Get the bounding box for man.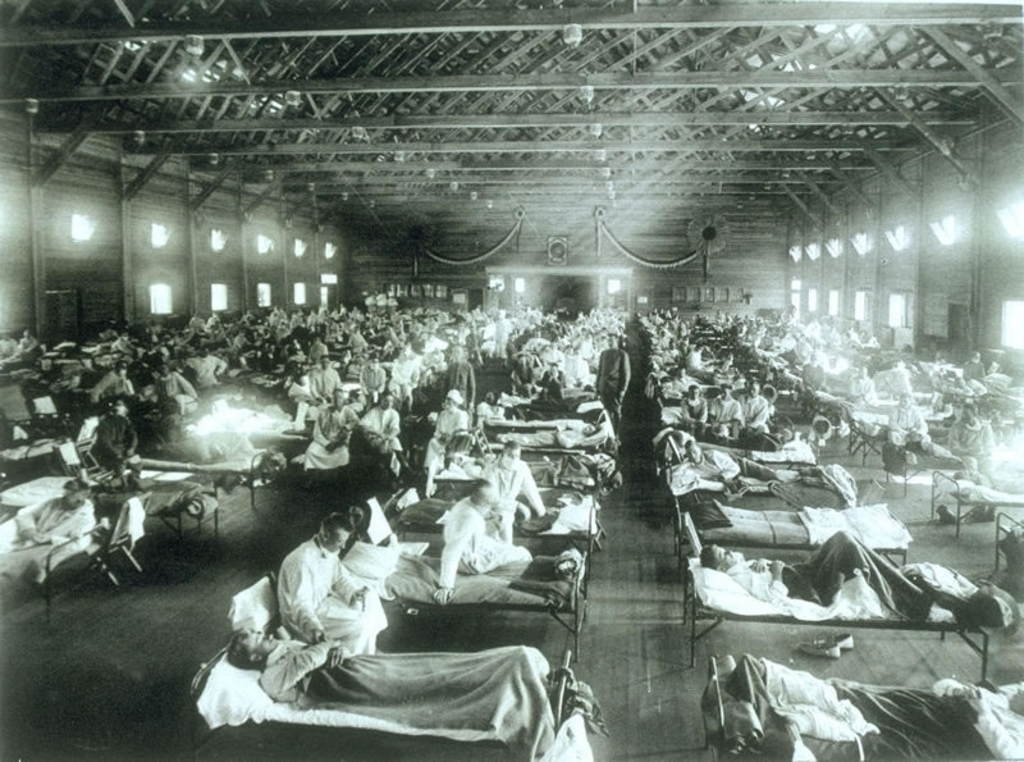
bbox(712, 387, 741, 447).
